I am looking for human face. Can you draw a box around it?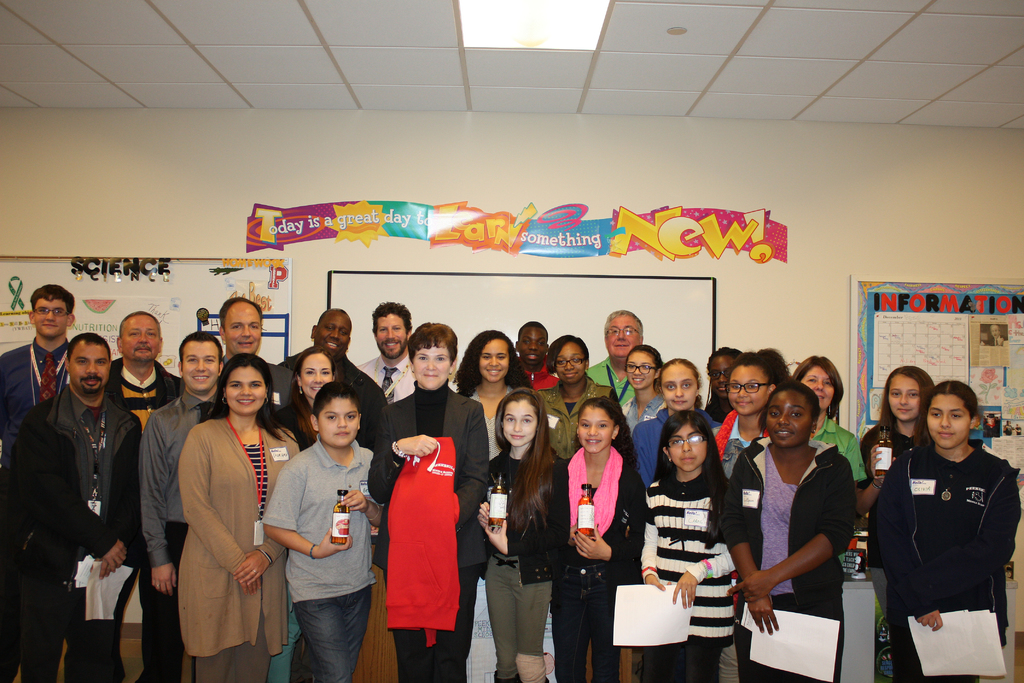
Sure, the bounding box is bbox(378, 315, 408, 357).
